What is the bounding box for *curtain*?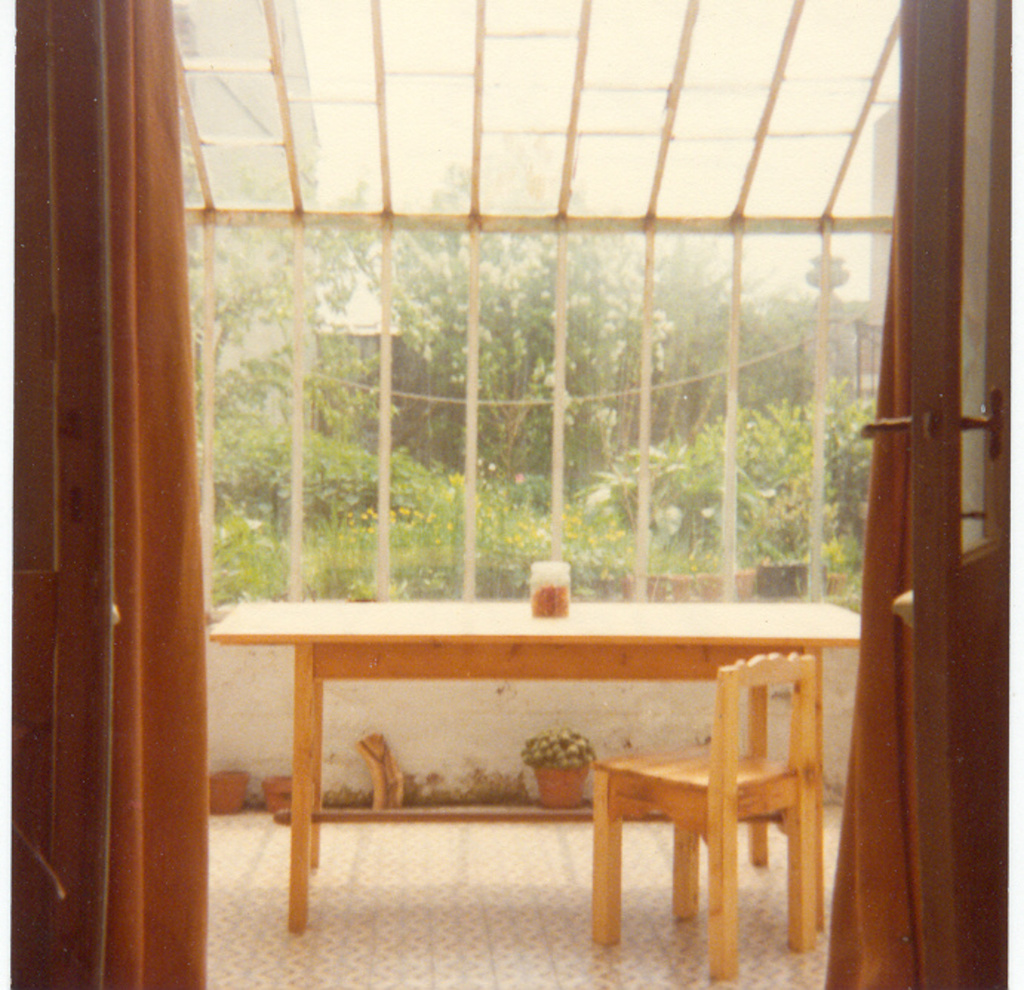
bbox=[824, 221, 929, 989].
